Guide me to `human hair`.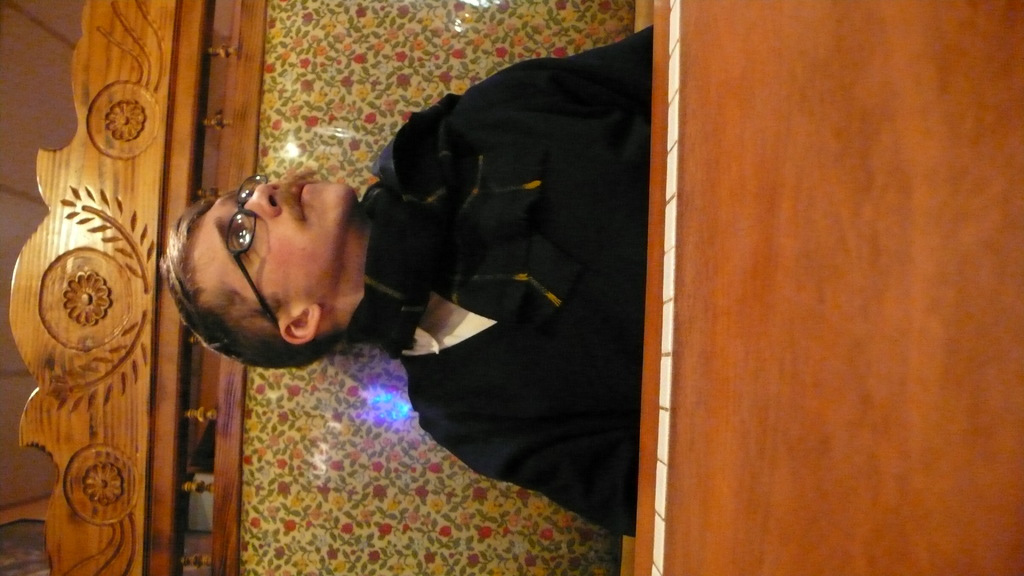
Guidance: rect(157, 188, 348, 378).
